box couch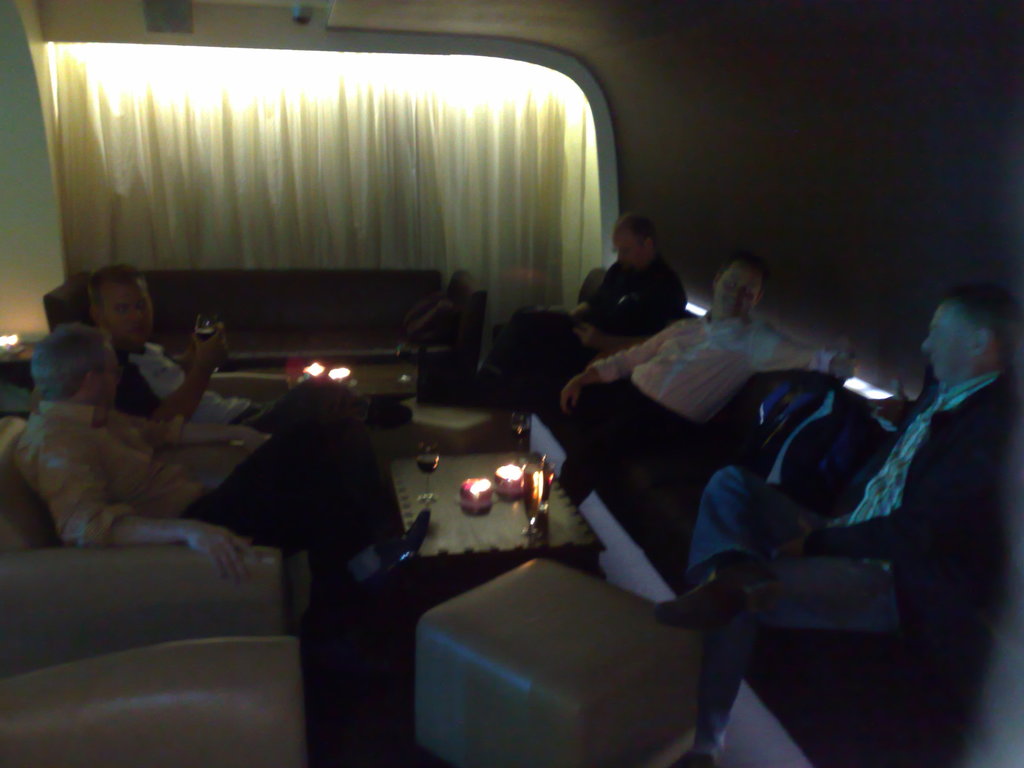
x1=42 y1=271 x2=489 y2=394
